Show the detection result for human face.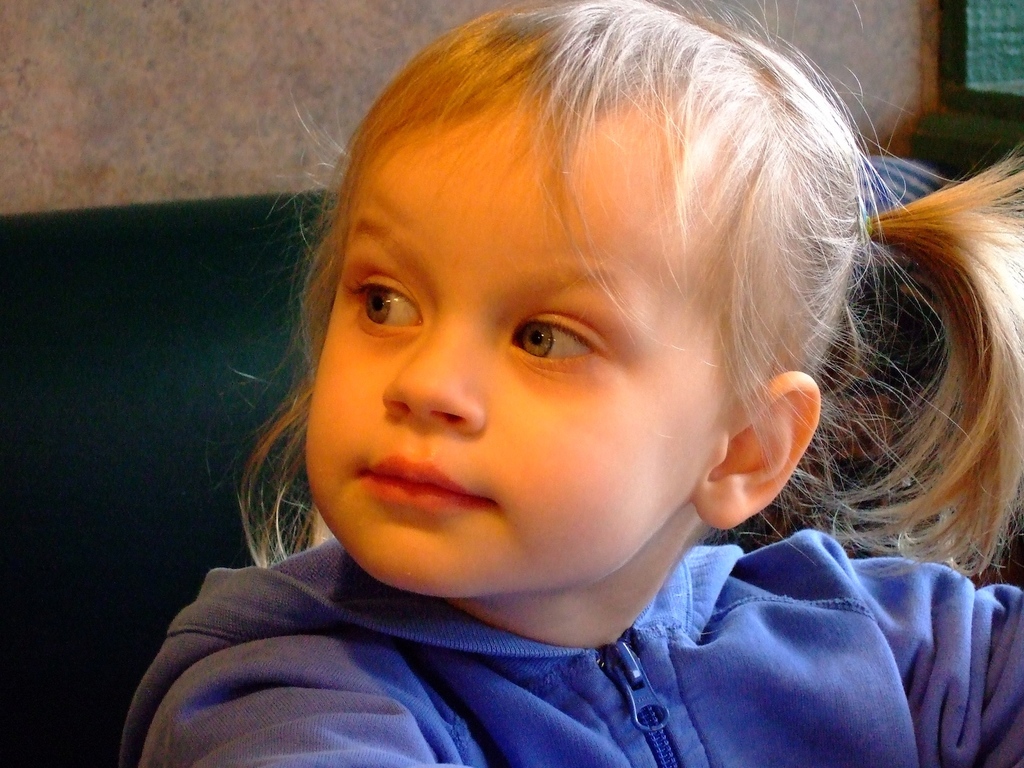
x1=303, y1=96, x2=721, y2=595.
